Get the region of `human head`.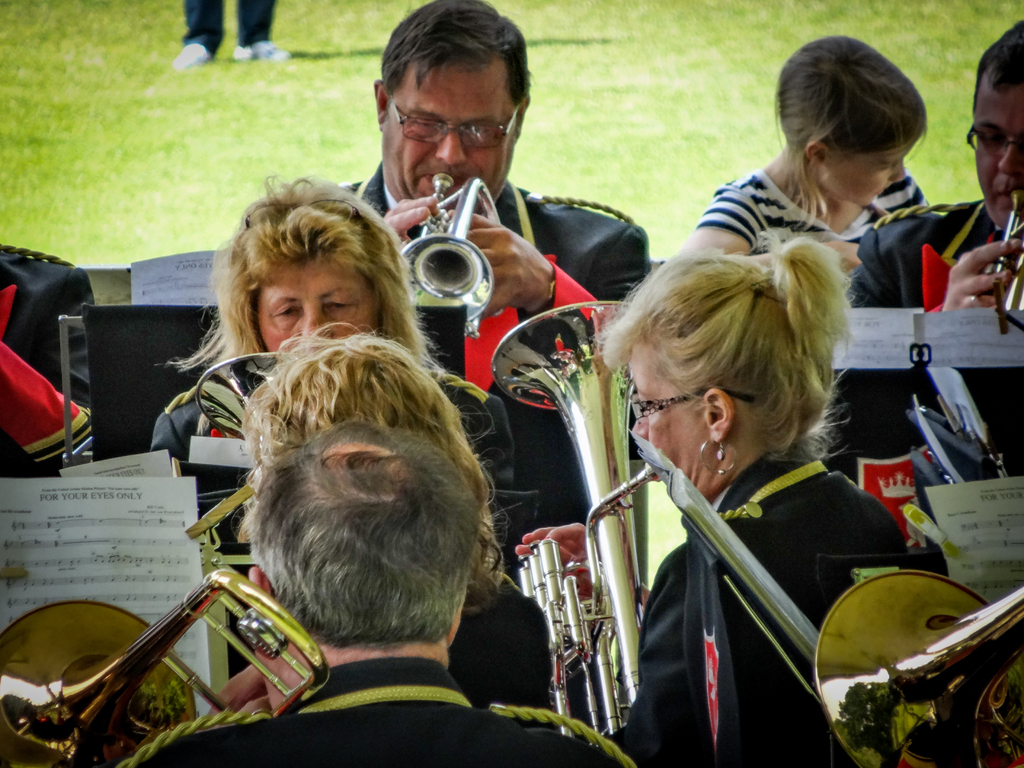
[238,326,506,491].
